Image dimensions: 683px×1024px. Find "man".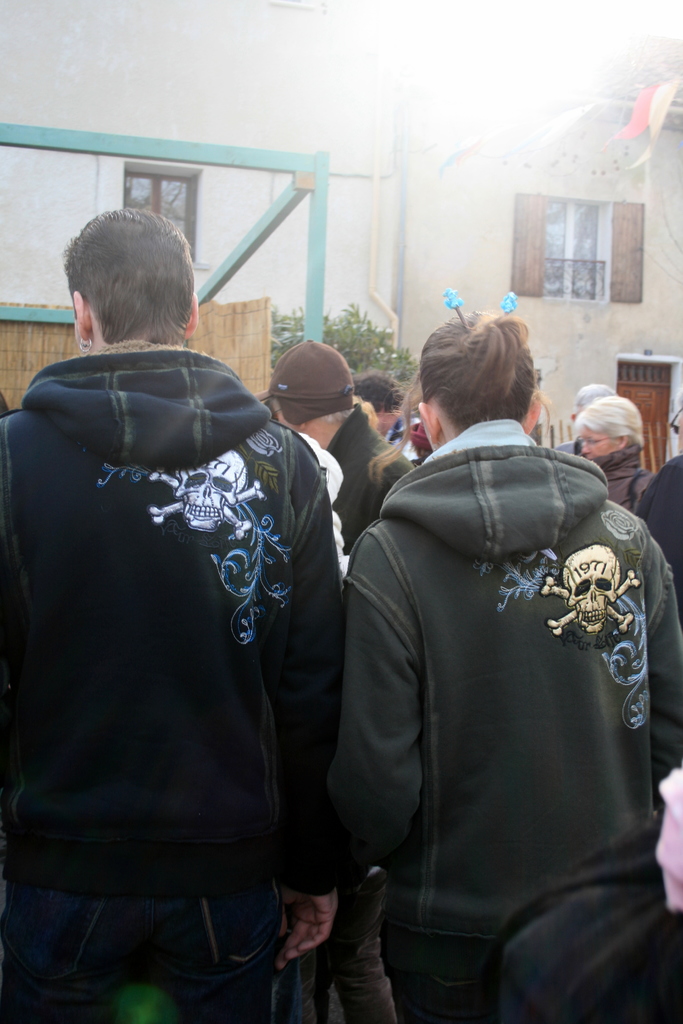
[308, 282, 659, 1008].
